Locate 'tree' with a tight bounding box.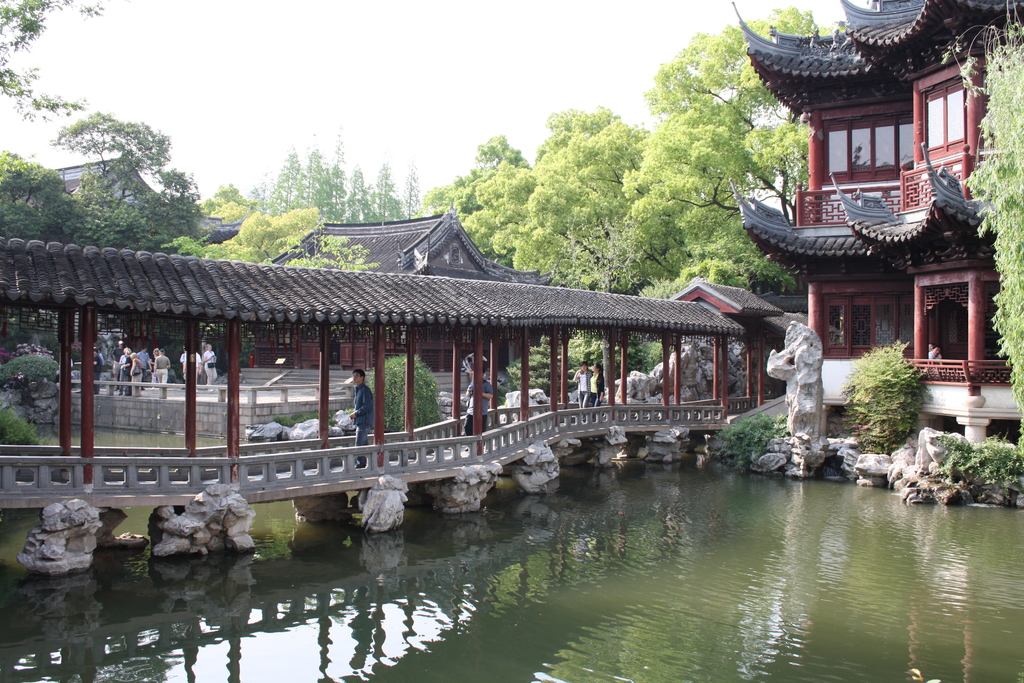
397 168 422 215.
